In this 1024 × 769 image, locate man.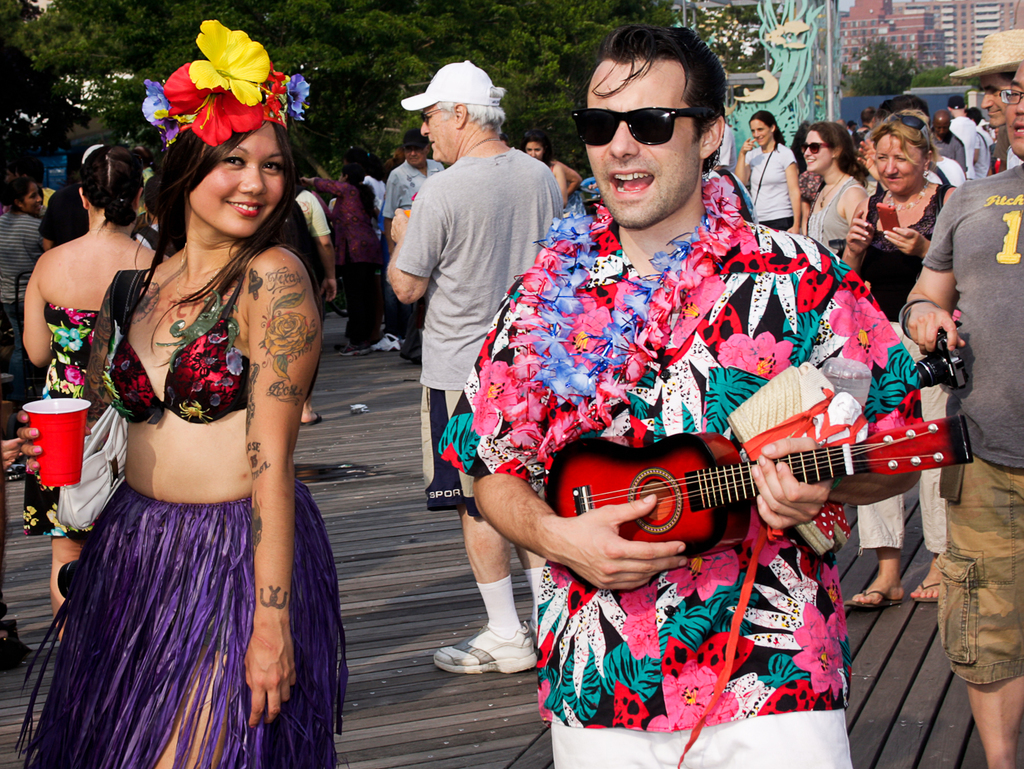
Bounding box: <bbox>898, 55, 1023, 768</bbox>.
